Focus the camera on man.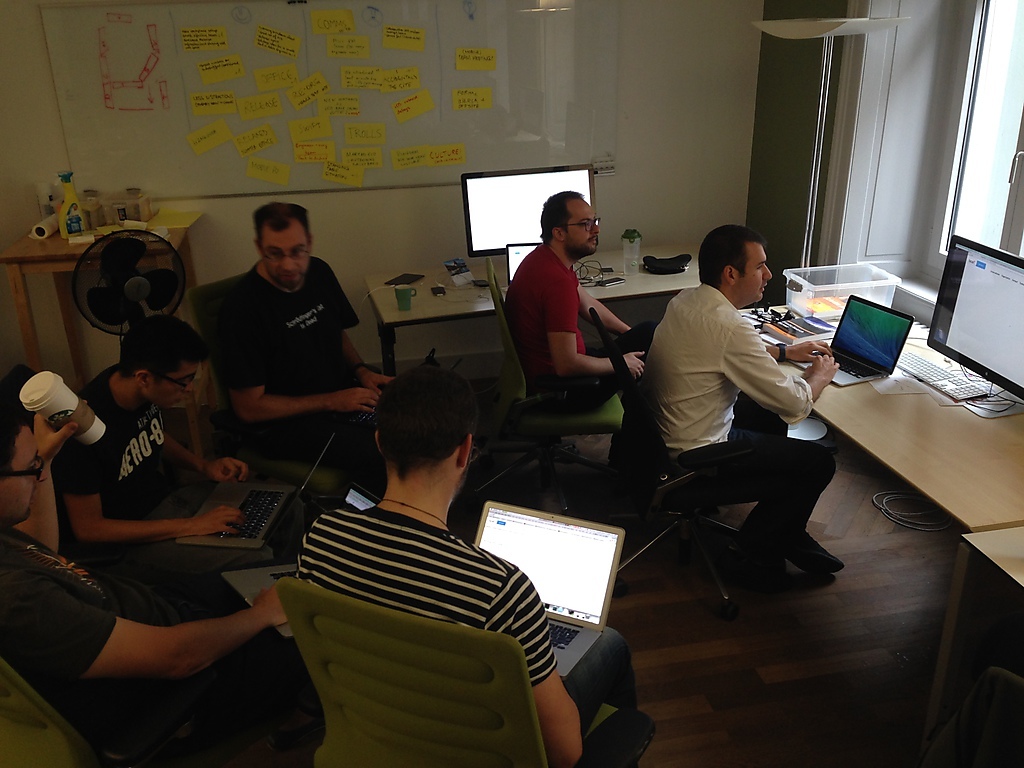
Focus region: x1=175 y1=201 x2=387 y2=478.
